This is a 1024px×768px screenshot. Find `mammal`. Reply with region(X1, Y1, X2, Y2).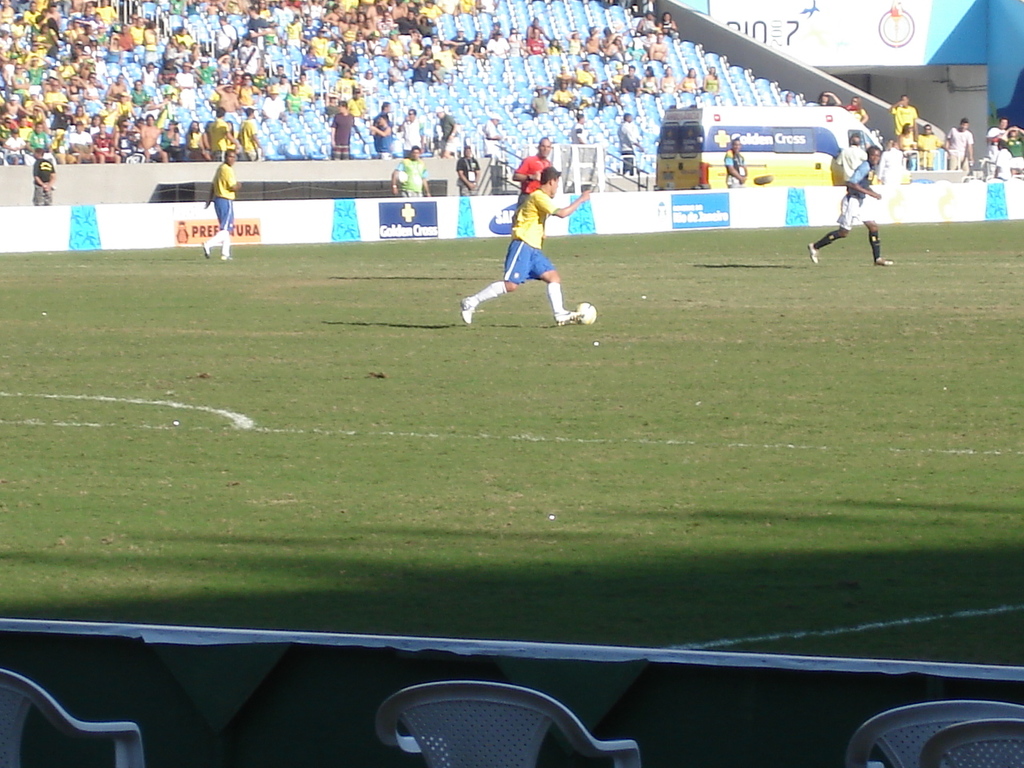
region(721, 138, 749, 187).
